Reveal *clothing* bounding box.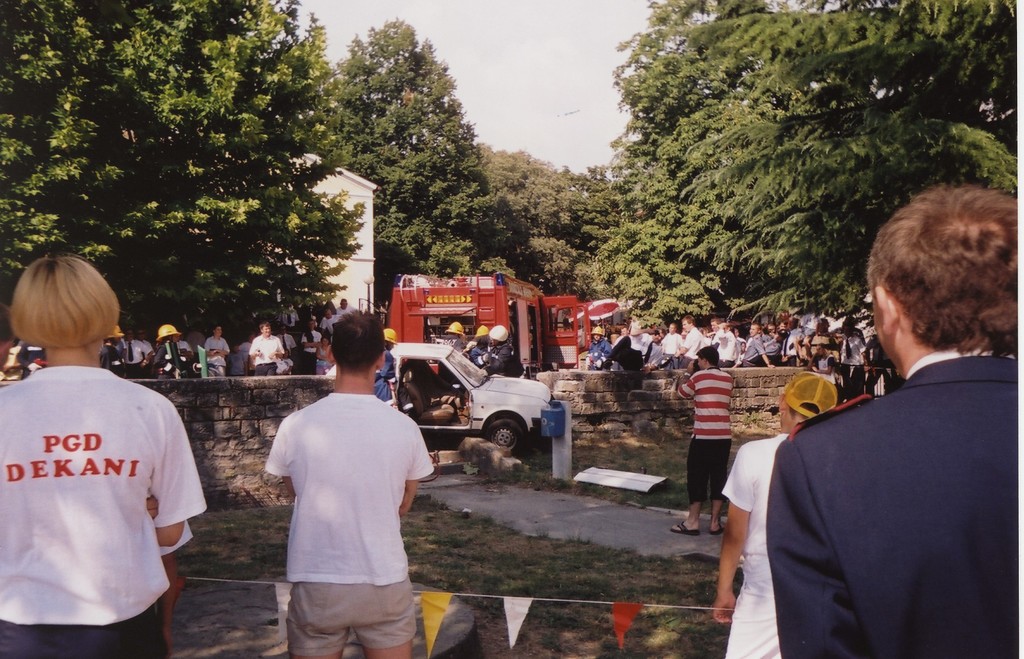
Revealed: {"x1": 762, "y1": 326, "x2": 782, "y2": 362}.
